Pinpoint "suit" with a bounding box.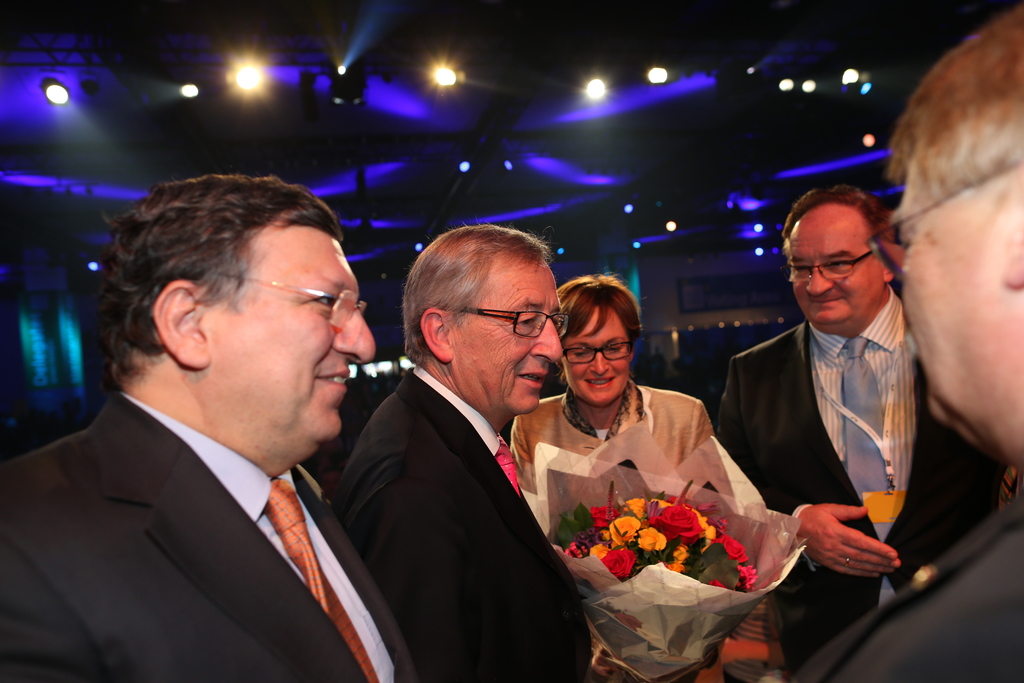
326, 356, 596, 682.
